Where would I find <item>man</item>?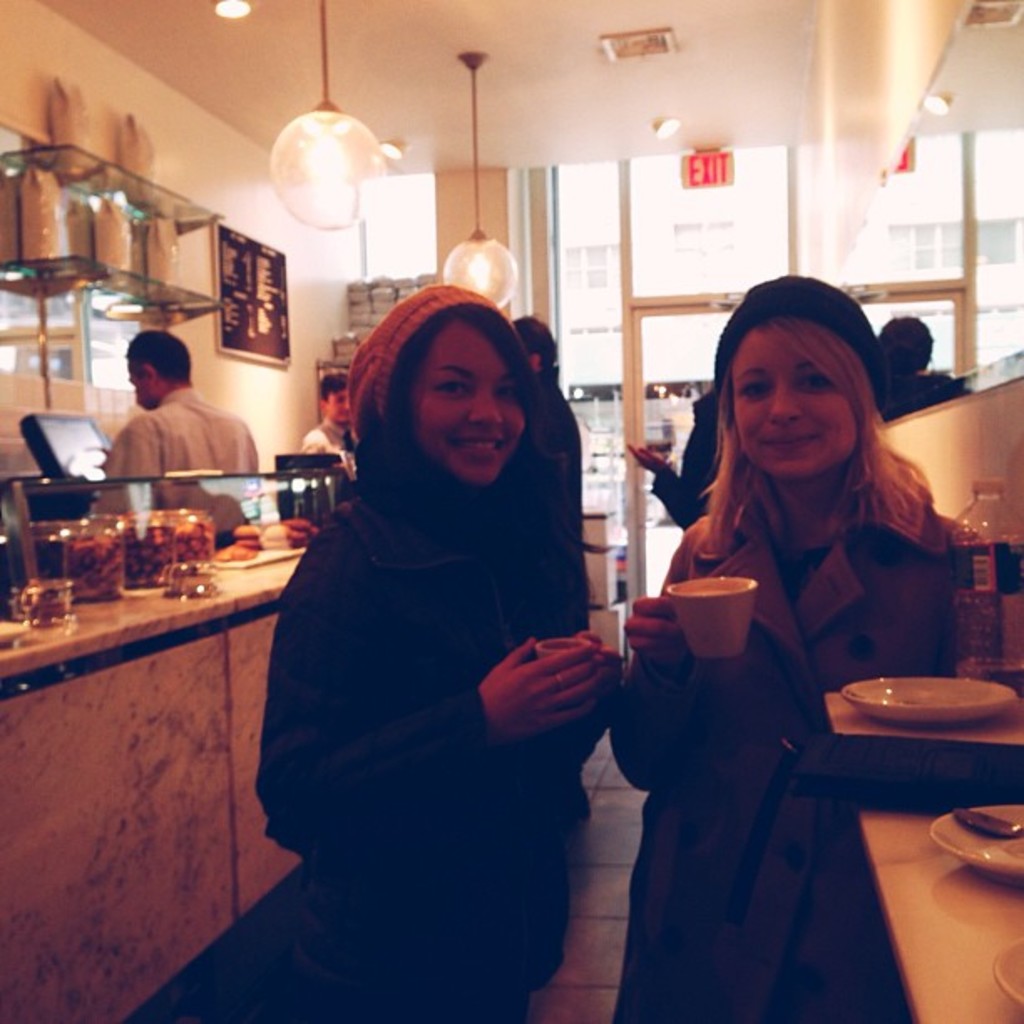
At pyautogui.locateOnScreen(79, 345, 258, 515).
